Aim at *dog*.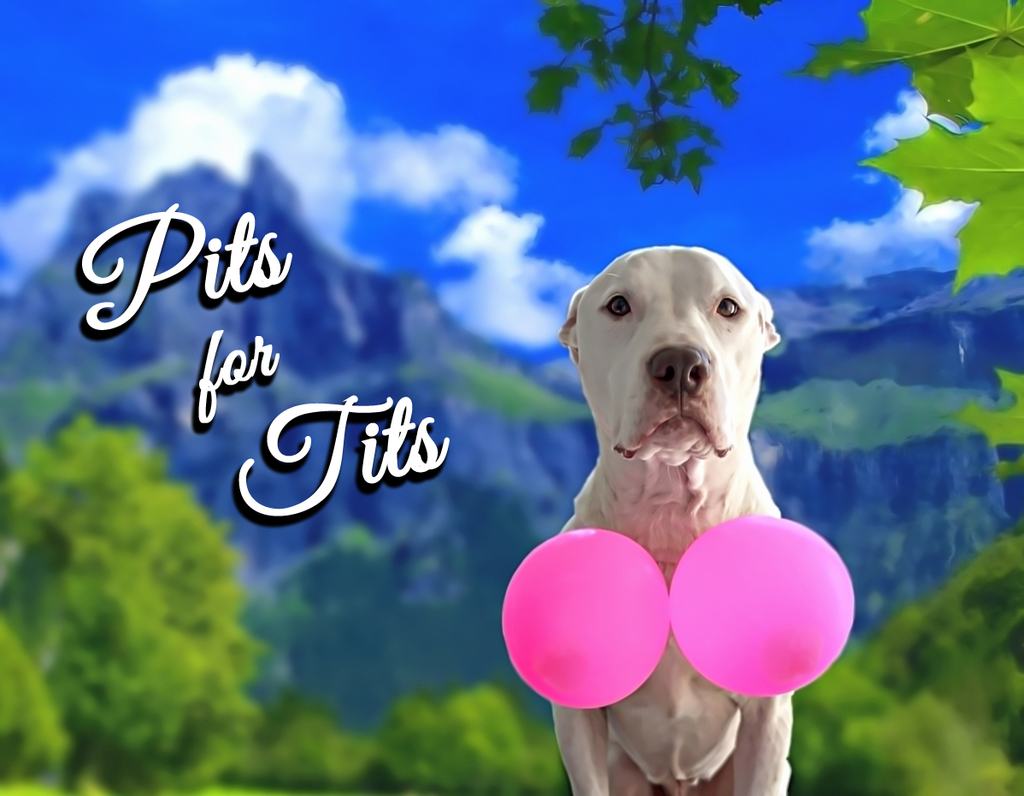
Aimed at crop(550, 245, 796, 795).
